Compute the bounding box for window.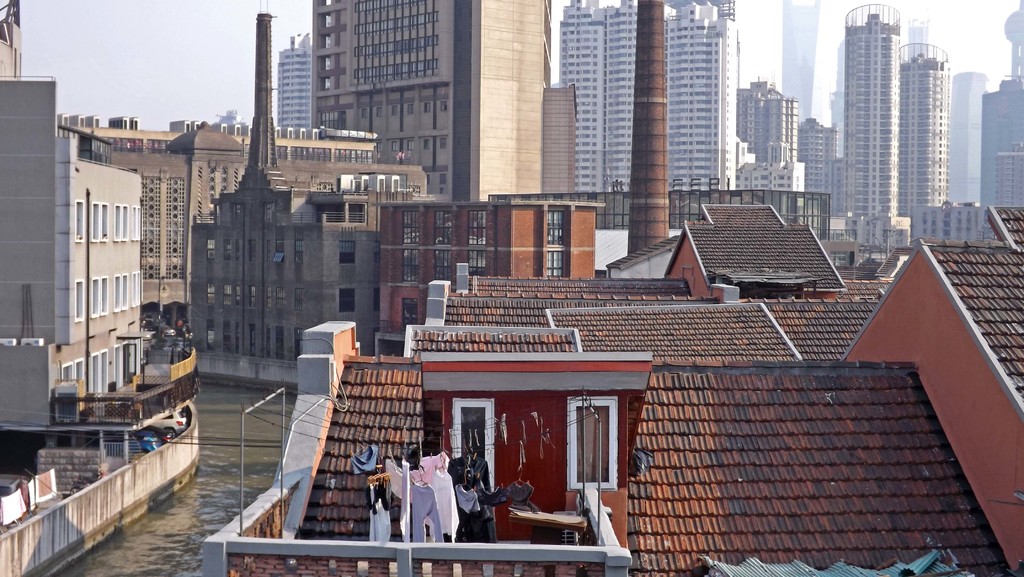
[x1=340, y1=239, x2=356, y2=264].
